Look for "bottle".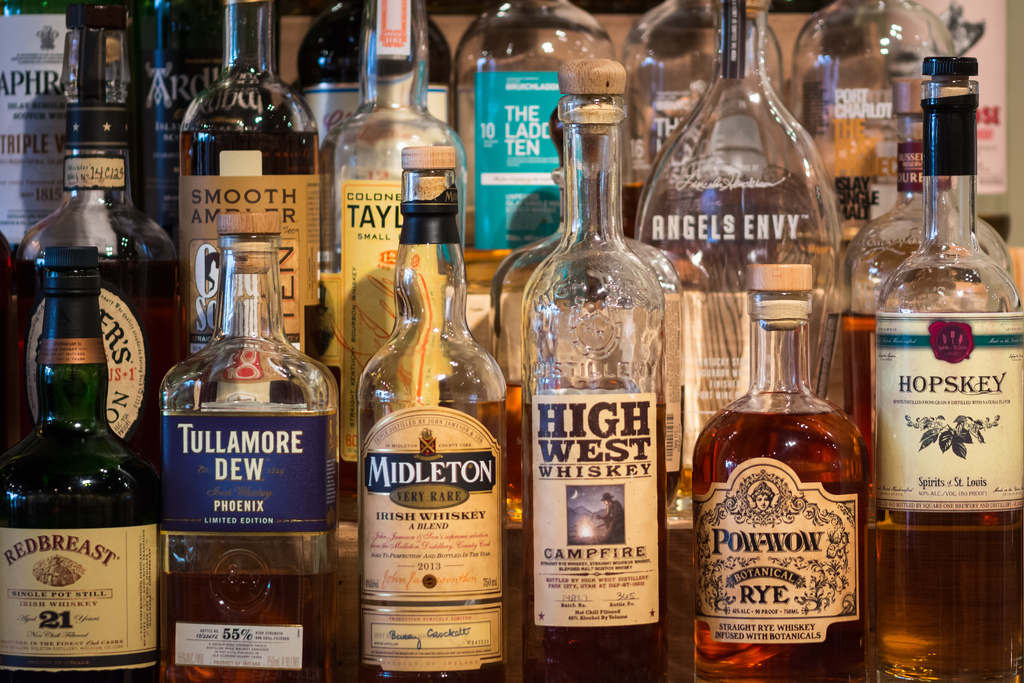
Found: l=519, t=55, r=663, b=682.
